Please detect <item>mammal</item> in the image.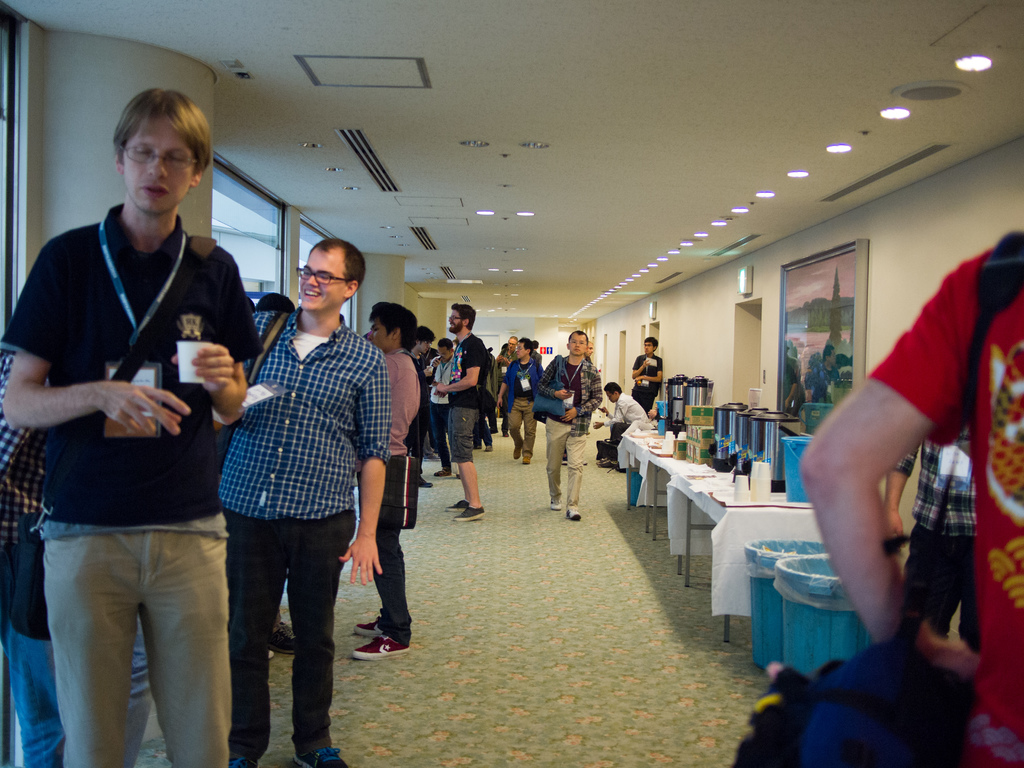
<box>410,325,431,486</box>.
